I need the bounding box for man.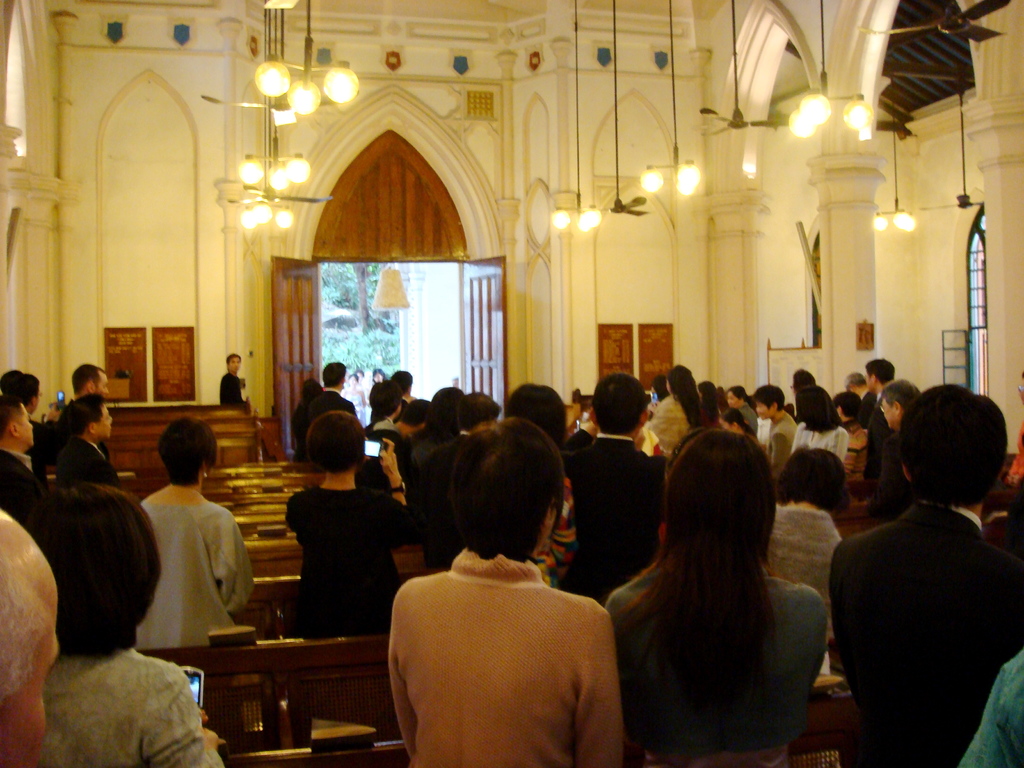
Here it is: <box>822,378,1023,767</box>.
